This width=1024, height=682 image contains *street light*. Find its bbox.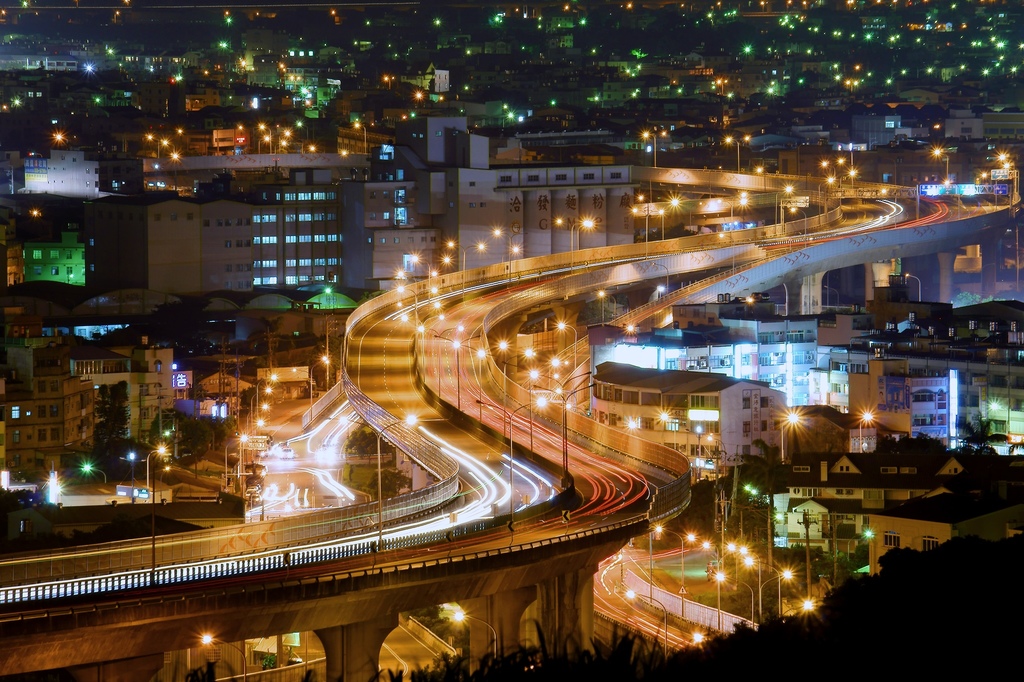
274:140:289:153.
